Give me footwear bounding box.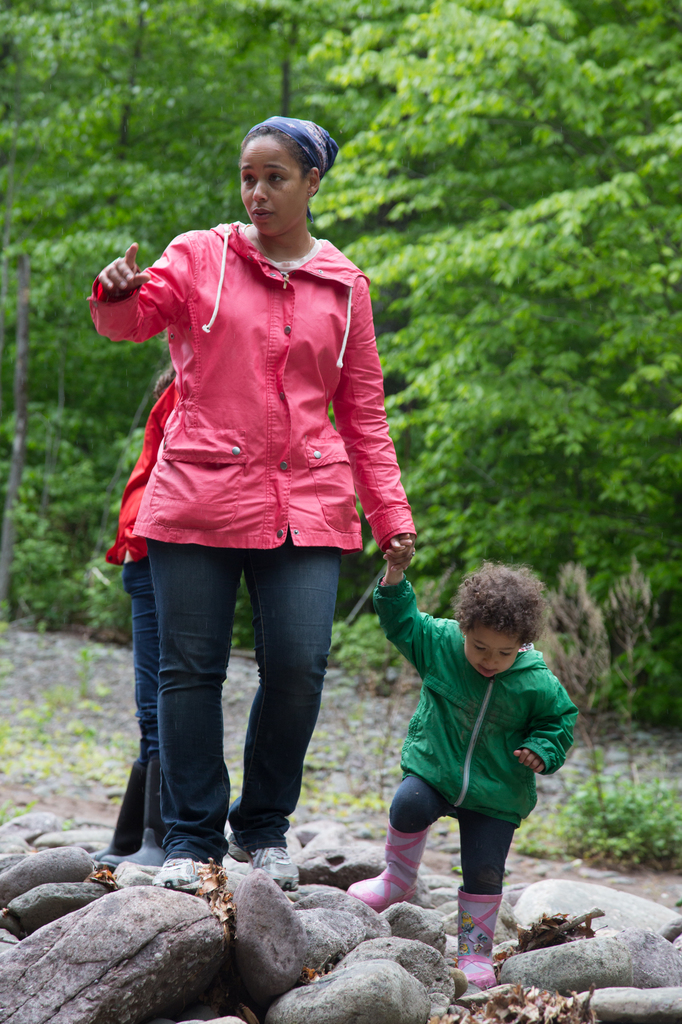
459/881/524/989.
